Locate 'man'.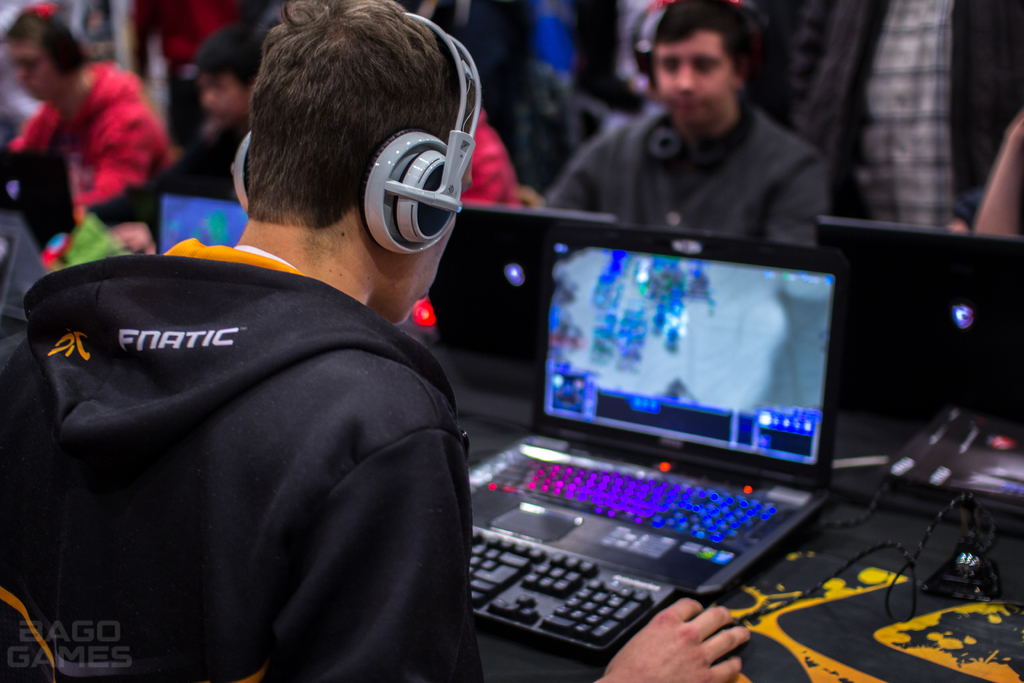
Bounding box: Rect(791, 0, 1023, 231).
